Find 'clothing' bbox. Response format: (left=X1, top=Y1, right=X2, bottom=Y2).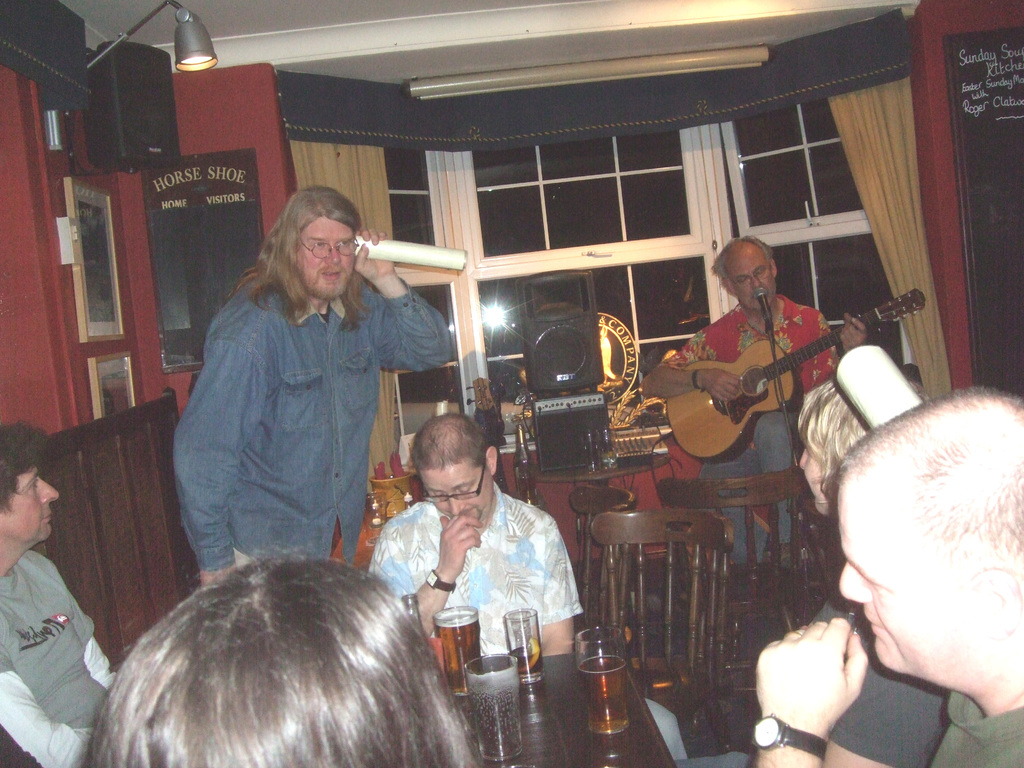
(left=364, top=497, right=582, bottom=666).
